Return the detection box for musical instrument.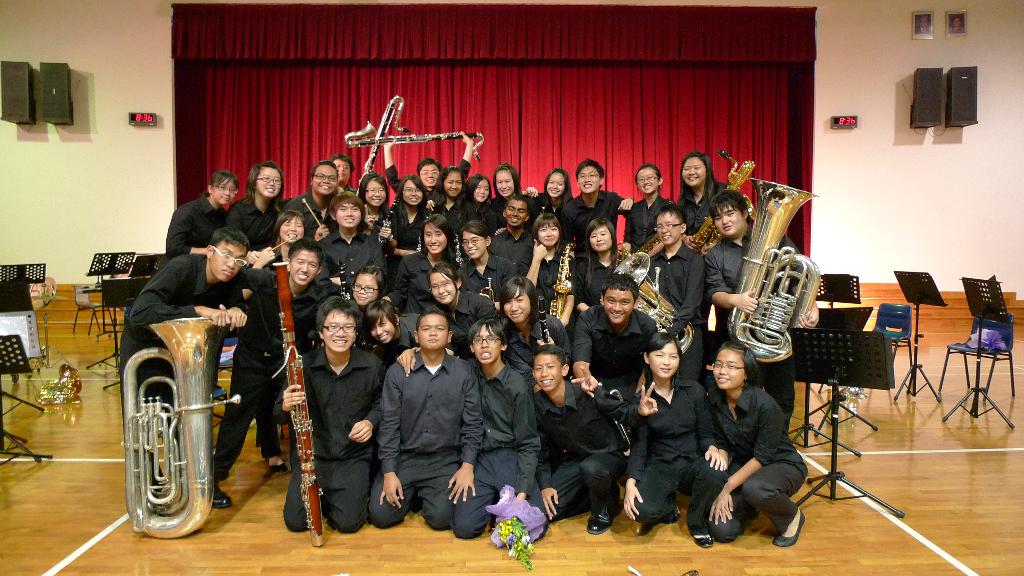
(left=735, top=192, right=831, bottom=380).
